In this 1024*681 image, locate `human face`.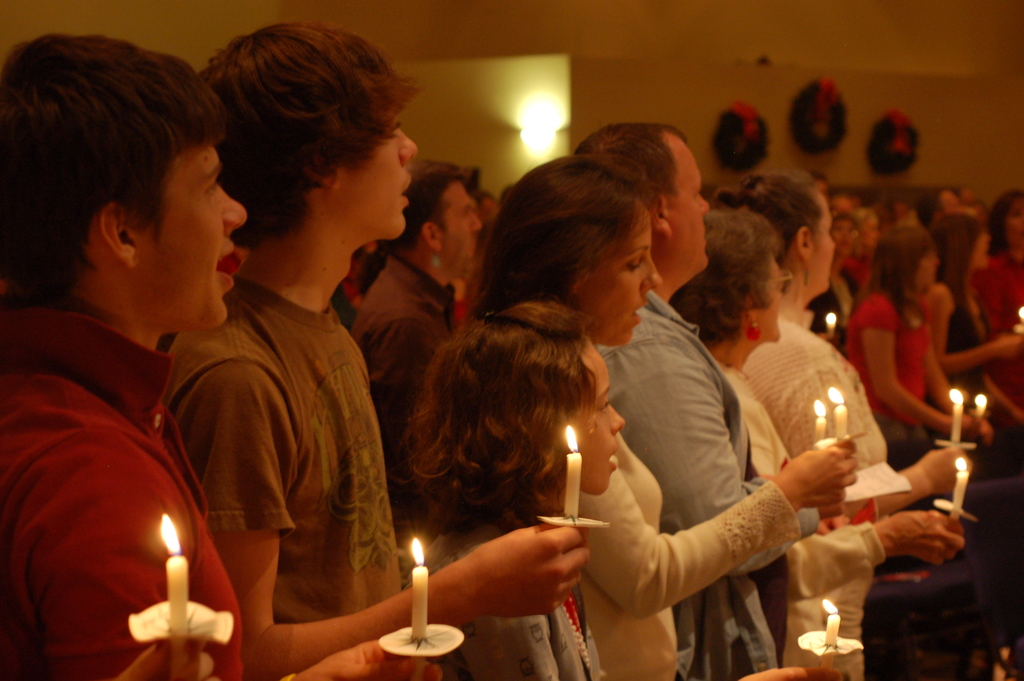
Bounding box: region(662, 131, 710, 272).
